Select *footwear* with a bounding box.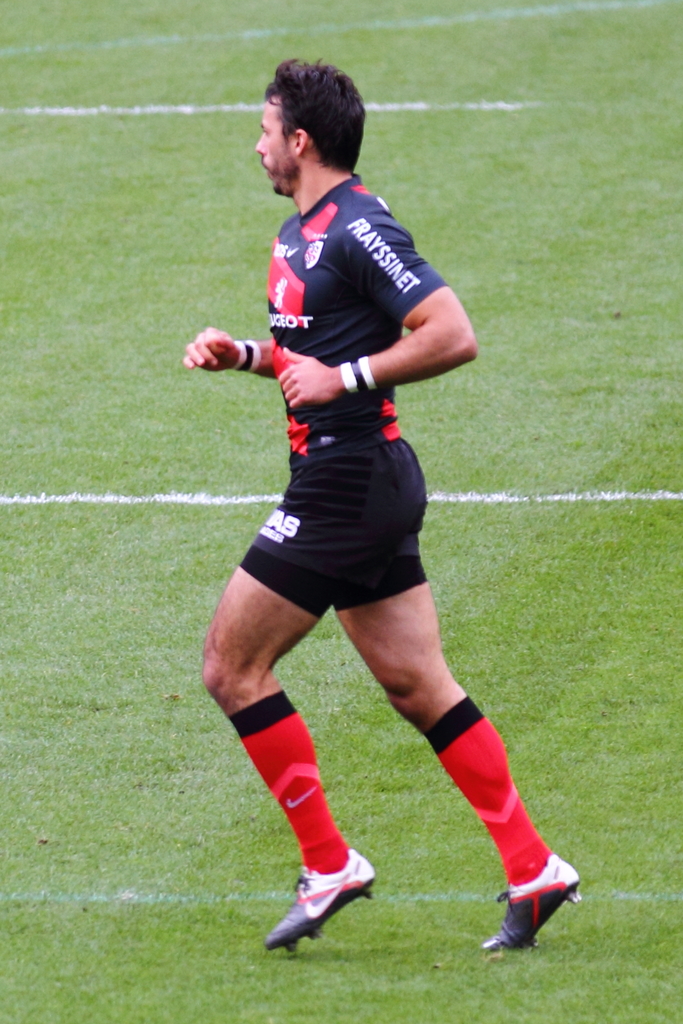
left=477, top=856, right=582, bottom=956.
